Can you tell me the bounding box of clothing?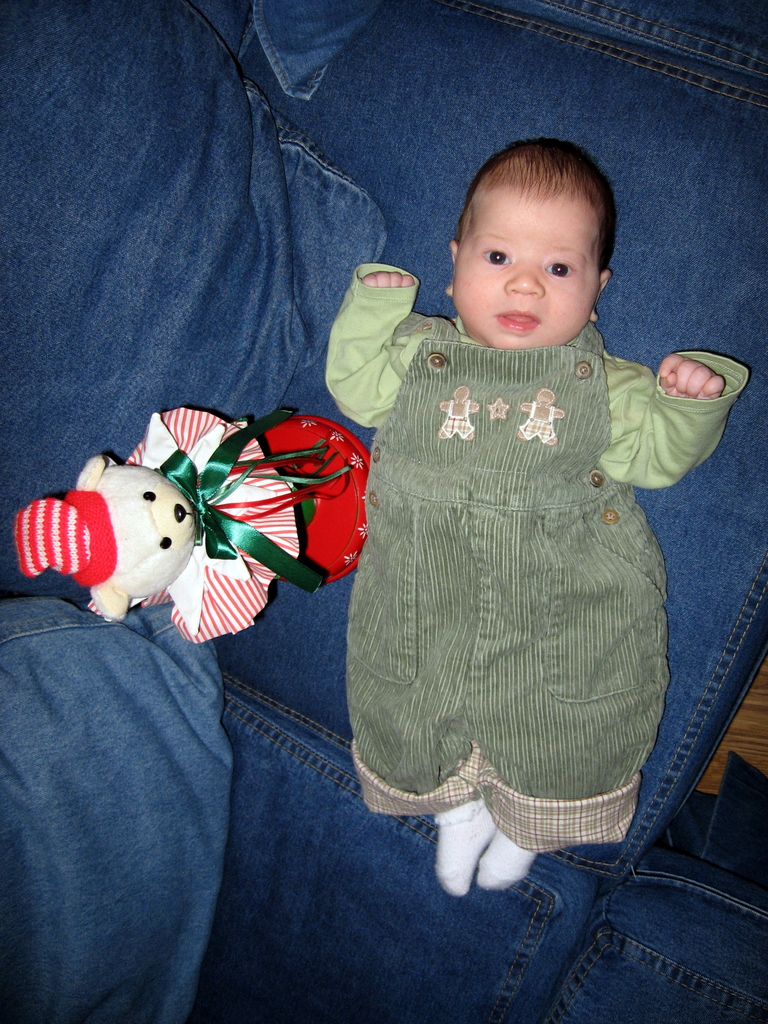
bbox(317, 271, 708, 835).
